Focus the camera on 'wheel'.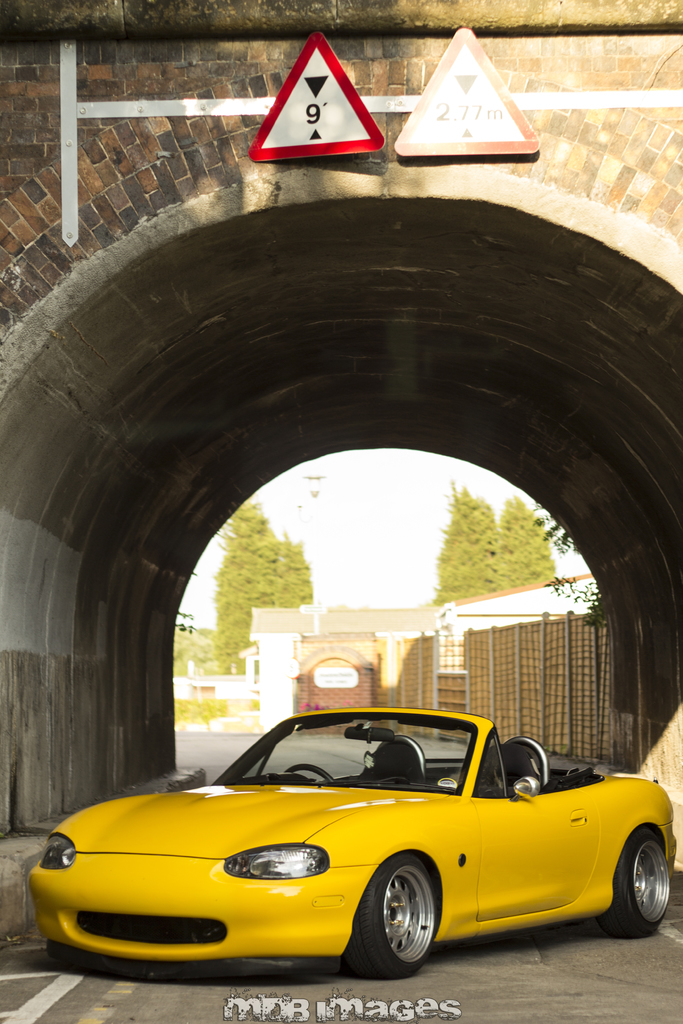
Focus region: select_region(365, 877, 448, 973).
